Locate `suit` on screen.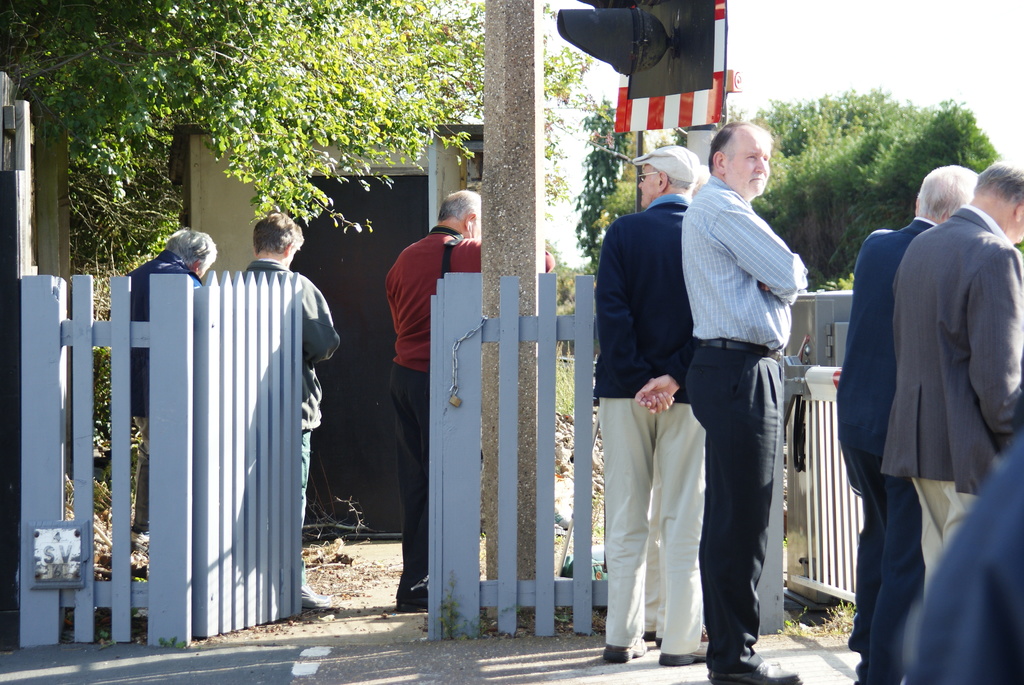
On screen at [834, 221, 941, 684].
